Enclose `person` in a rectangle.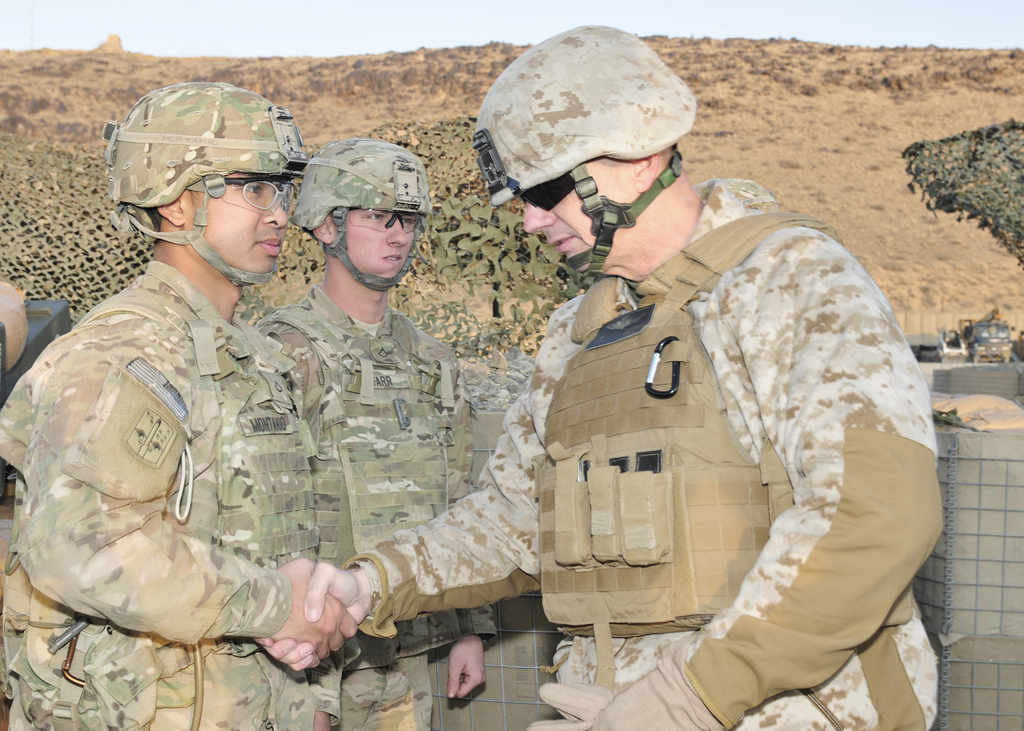
(x1=250, y1=141, x2=500, y2=729).
